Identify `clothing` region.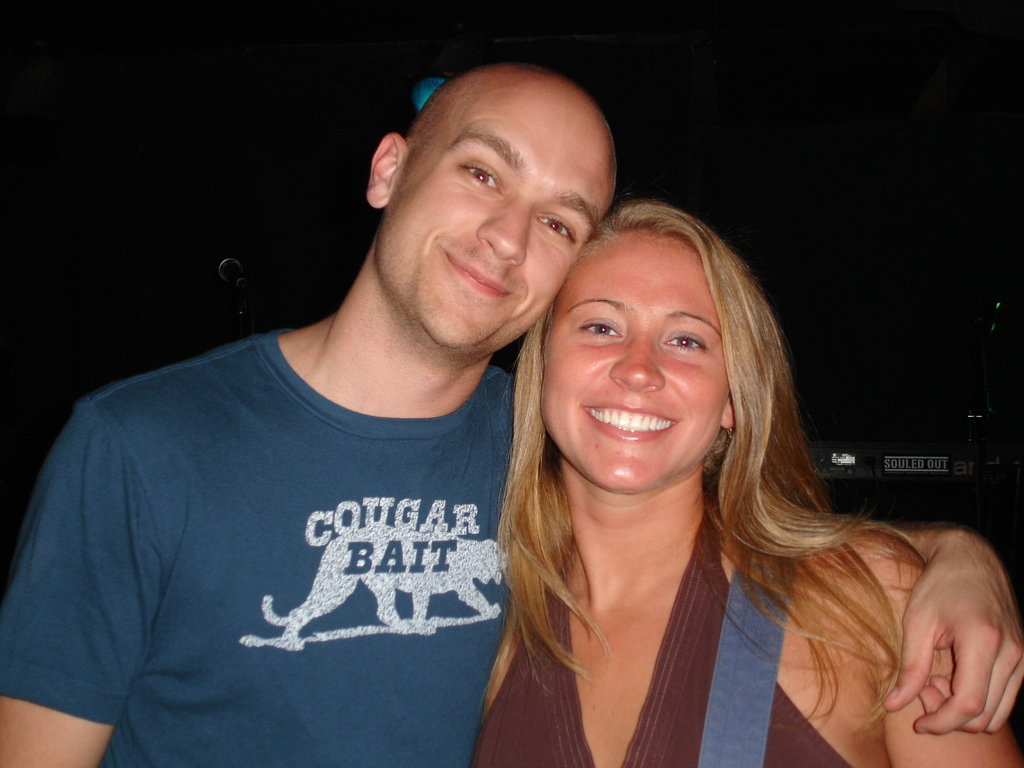
Region: rect(31, 296, 552, 742).
